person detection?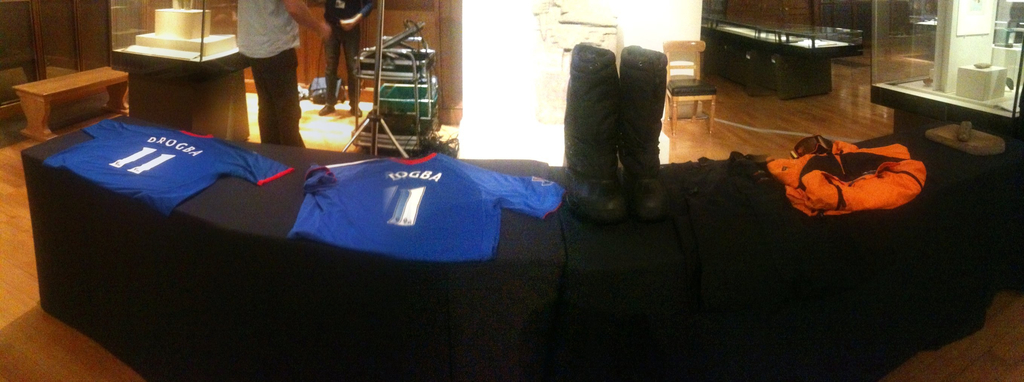
box=[319, 0, 378, 117]
